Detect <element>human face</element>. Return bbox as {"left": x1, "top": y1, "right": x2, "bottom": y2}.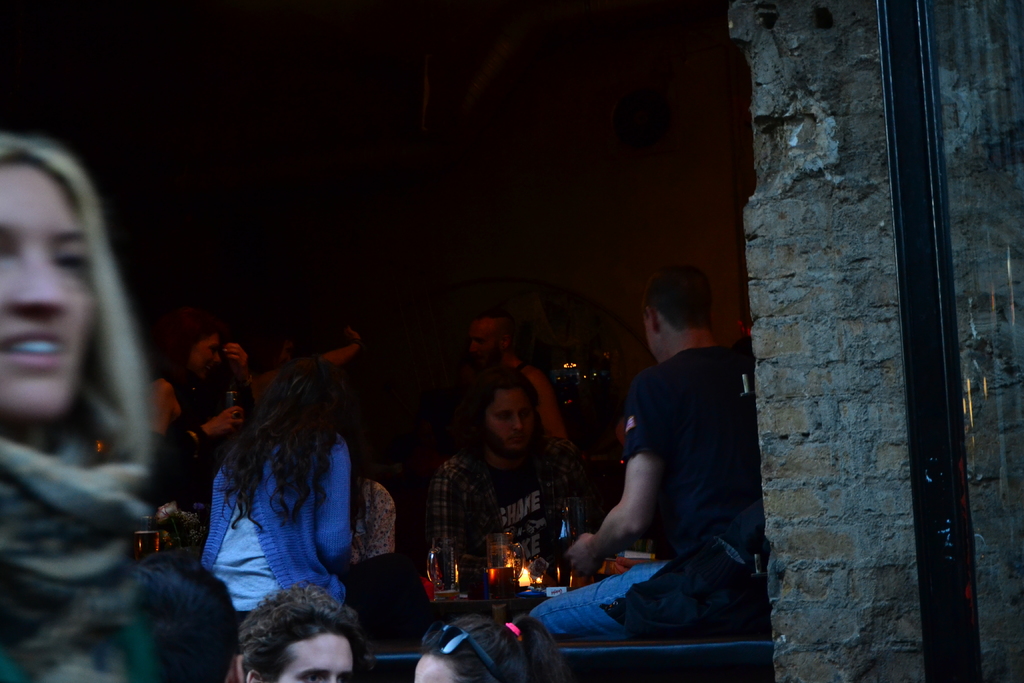
{"left": 488, "top": 393, "right": 536, "bottom": 452}.
